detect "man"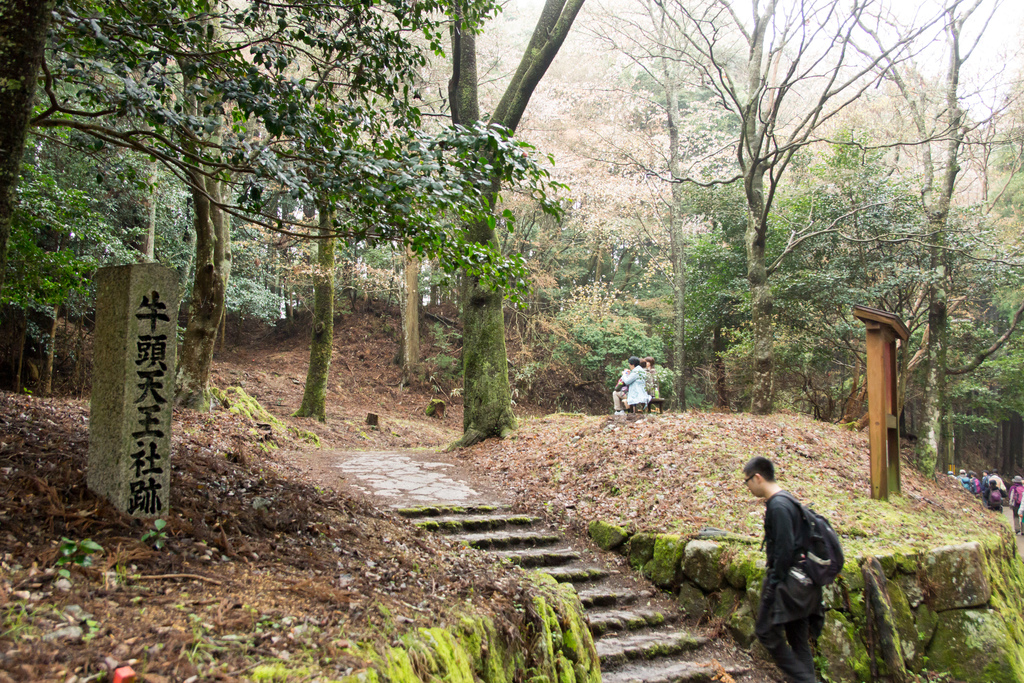
[741,456,854,675]
